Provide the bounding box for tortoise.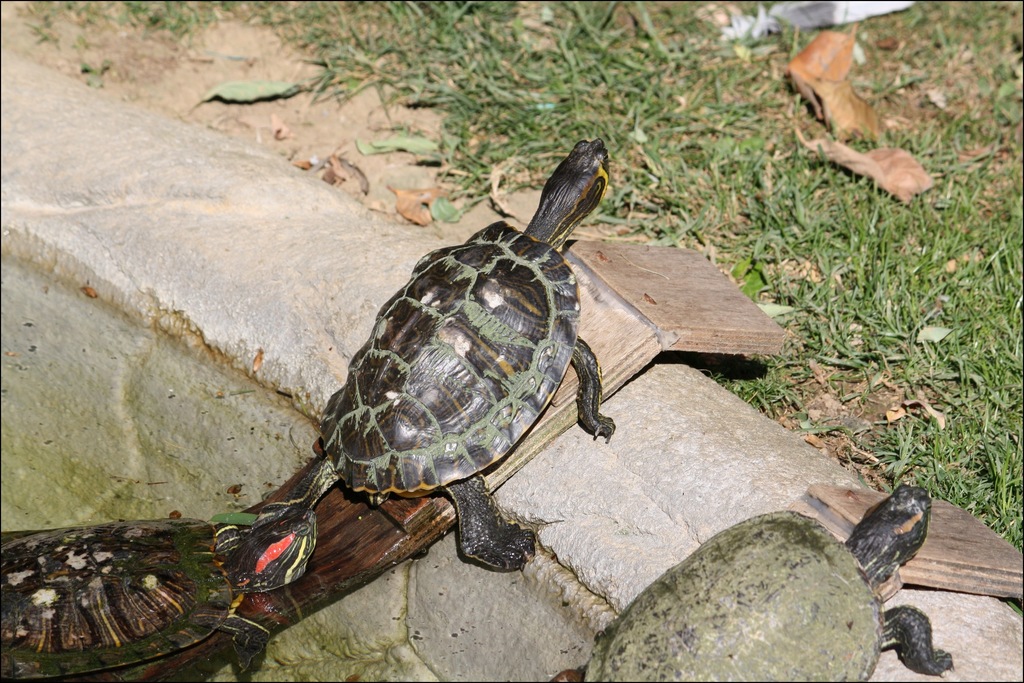
bbox(255, 136, 614, 575).
